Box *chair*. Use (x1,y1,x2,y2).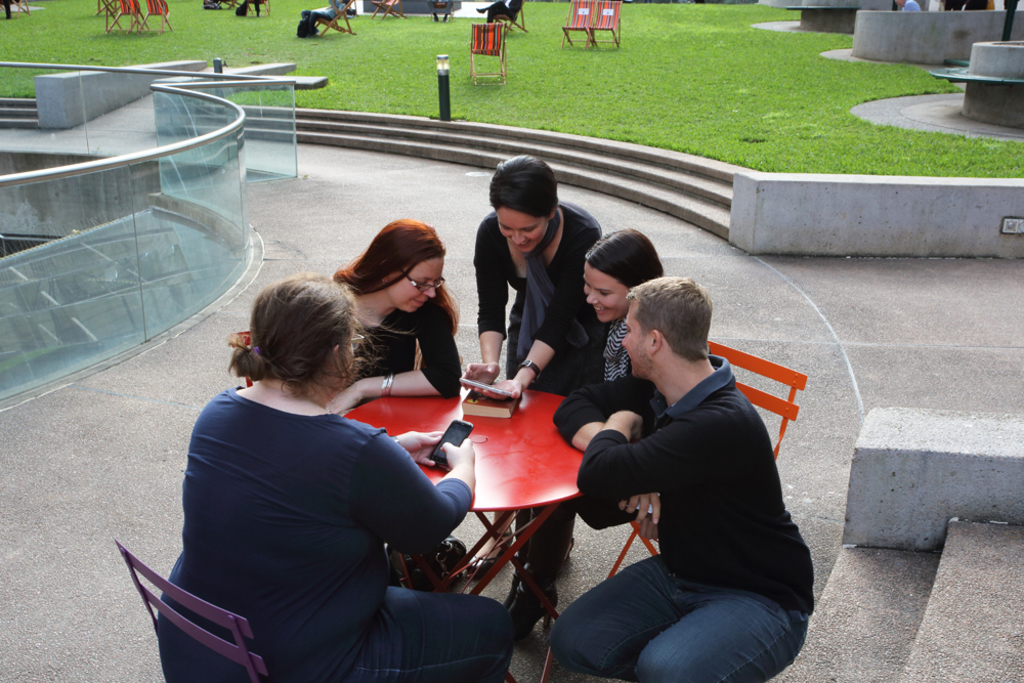
(108,0,145,33).
